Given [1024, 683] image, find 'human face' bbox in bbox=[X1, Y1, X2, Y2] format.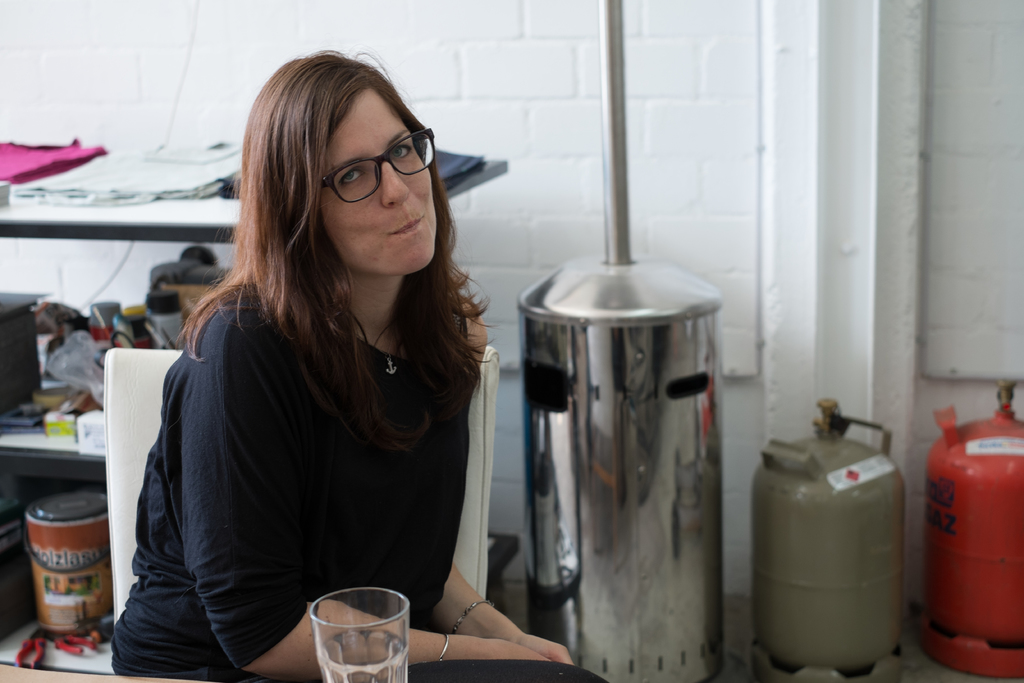
bbox=[323, 88, 435, 278].
